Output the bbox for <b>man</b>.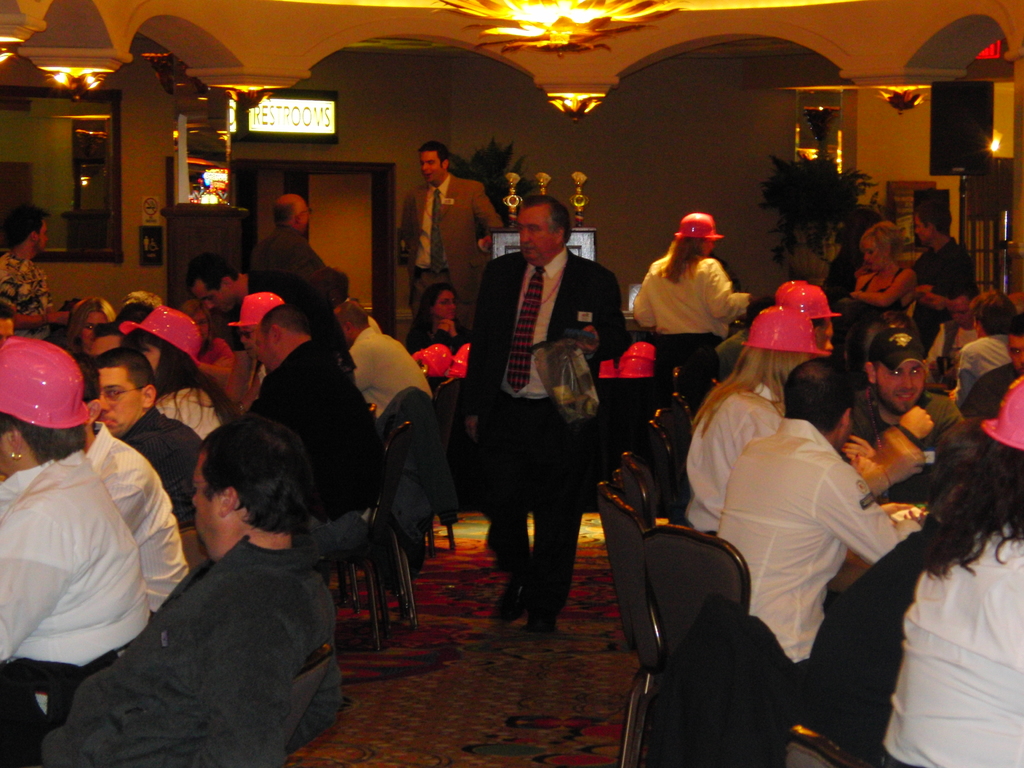
<bbox>333, 298, 438, 425</bbox>.
